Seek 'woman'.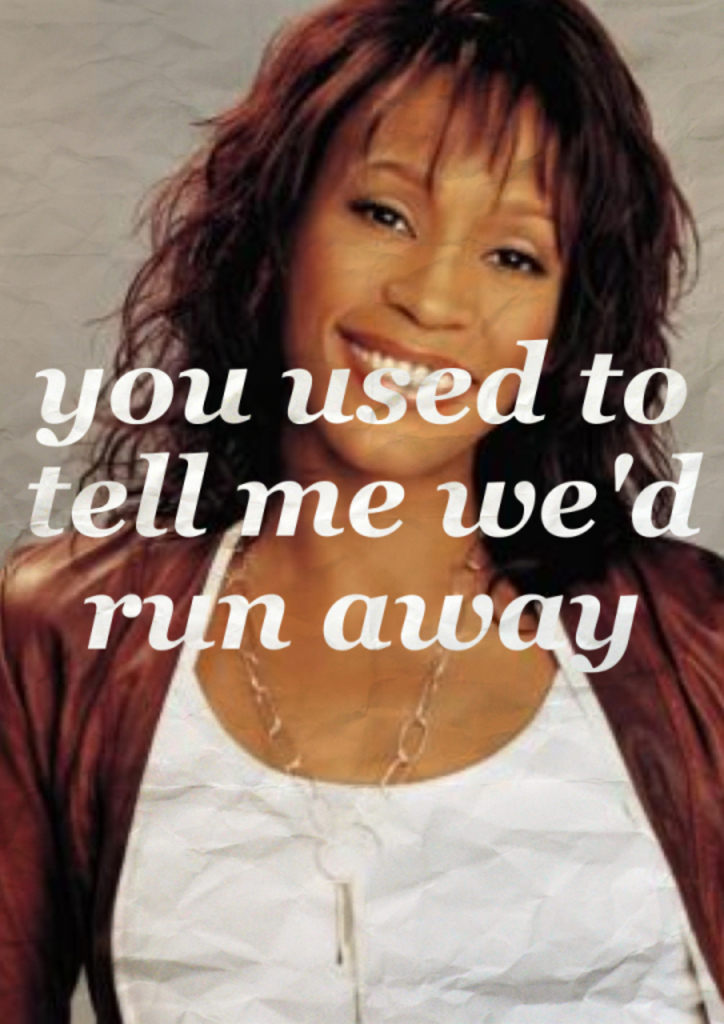
l=33, t=41, r=723, b=967.
